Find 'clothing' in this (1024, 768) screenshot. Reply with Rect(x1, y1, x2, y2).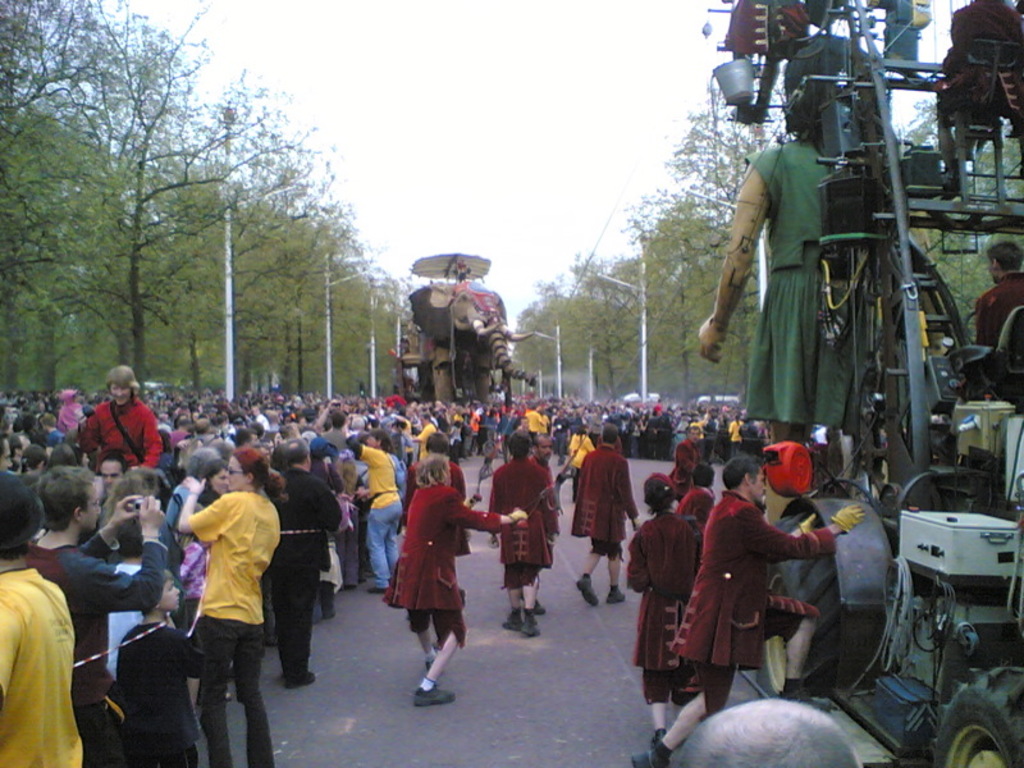
Rect(369, 447, 397, 581).
